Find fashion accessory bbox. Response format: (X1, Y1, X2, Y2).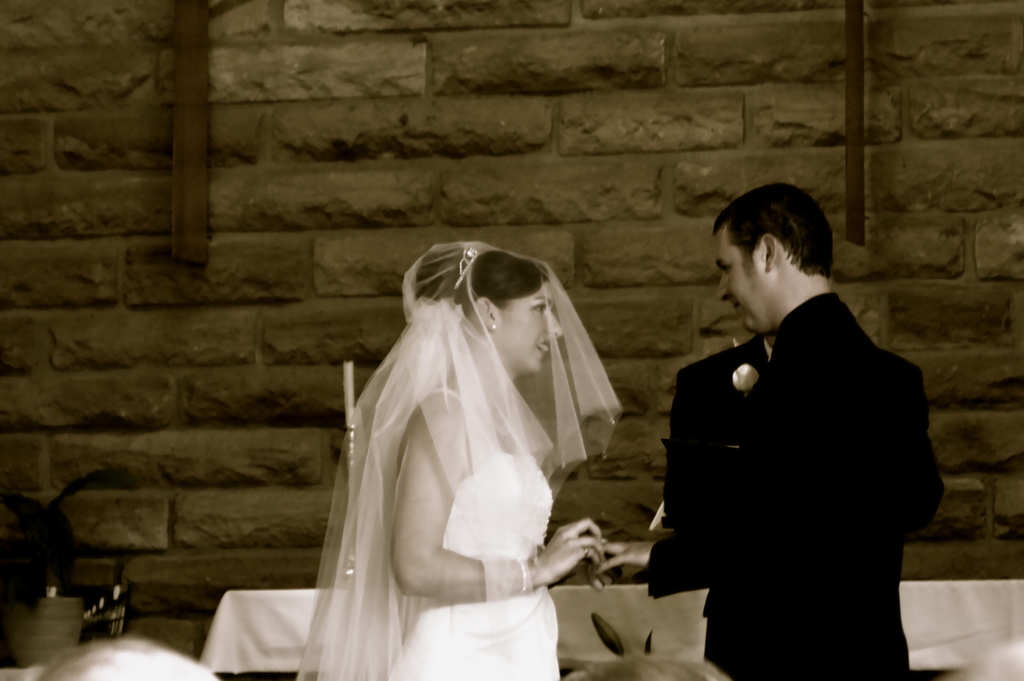
(490, 321, 496, 333).
